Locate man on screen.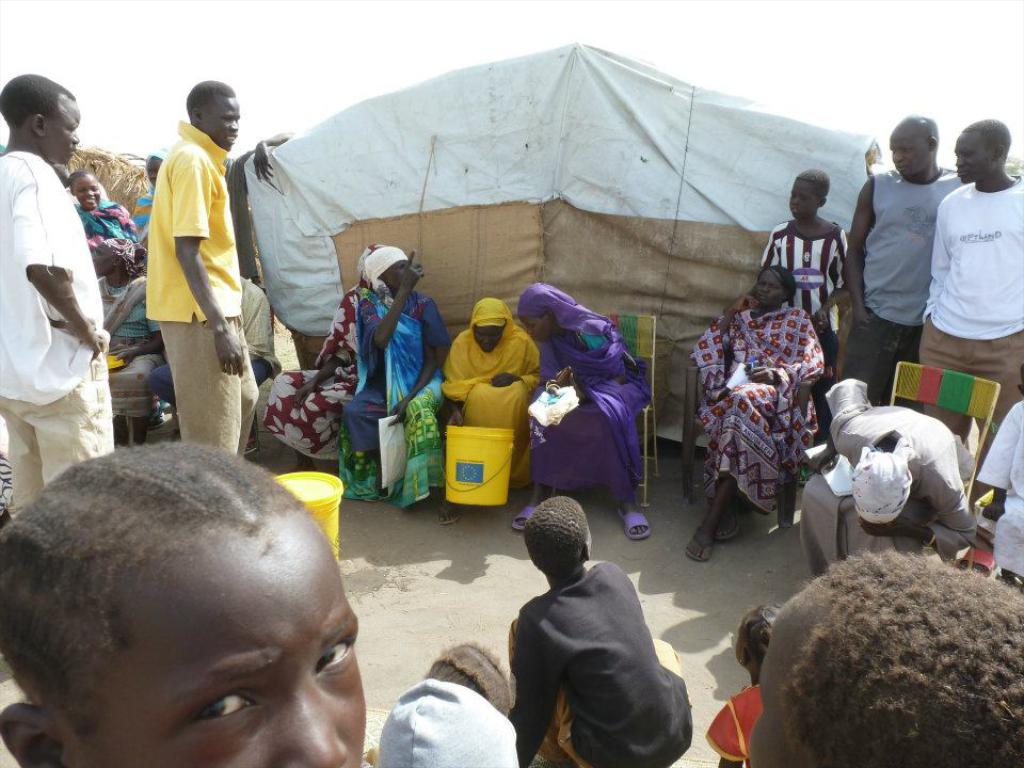
On screen at x1=917 y1=116 x2=1023 y2=490.
